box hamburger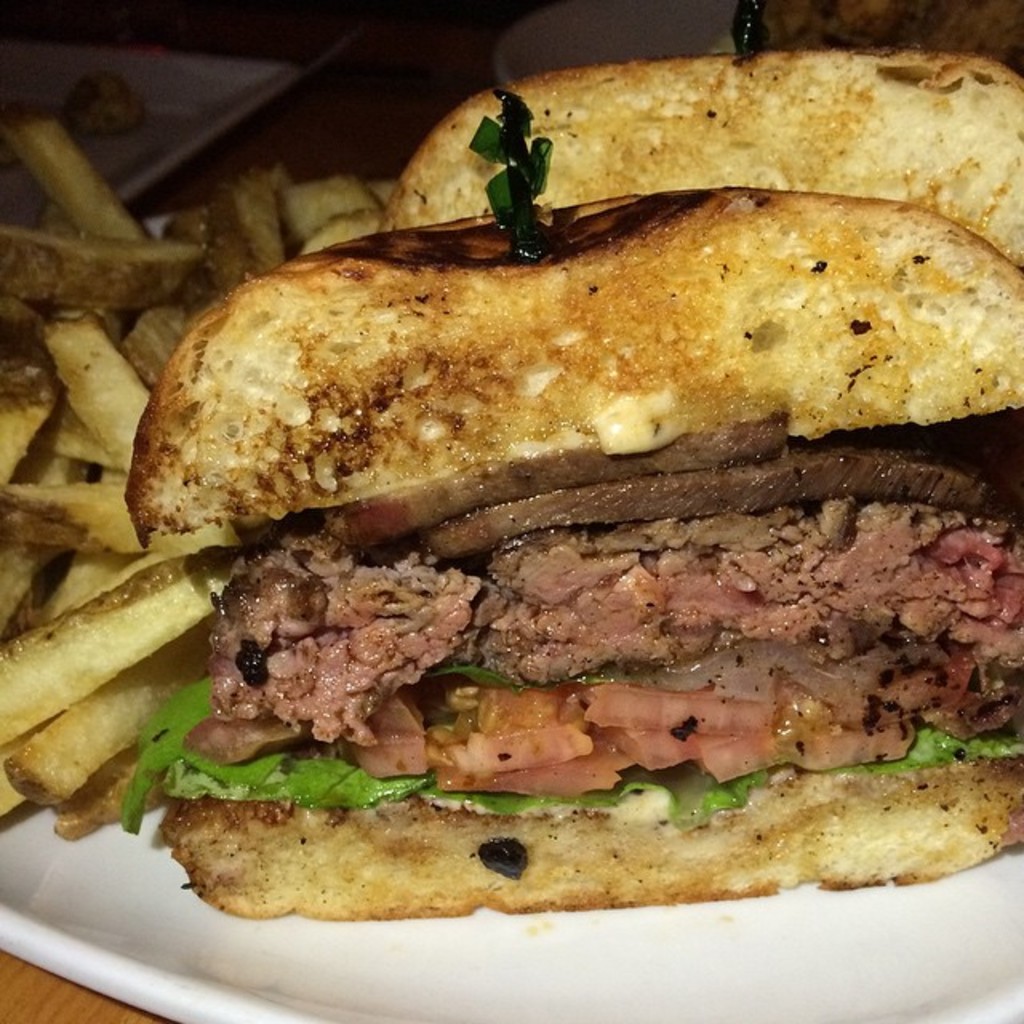
x1=374, y1=0, x2=1022, y2=256
